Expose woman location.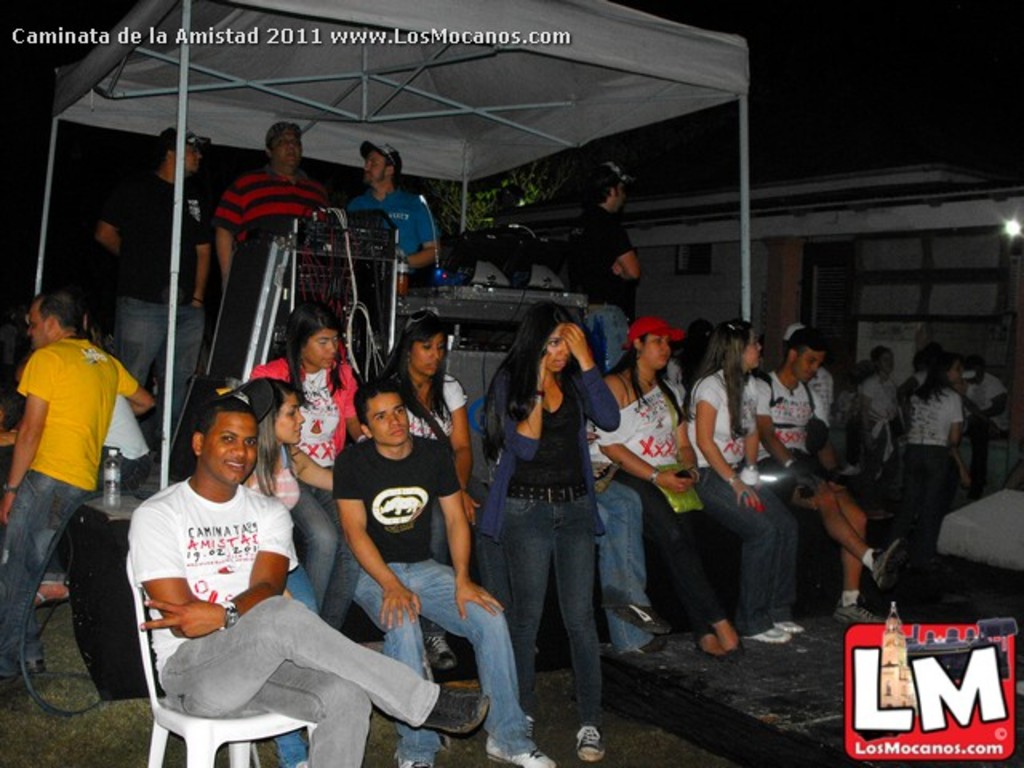
Exposed at rect(243, 314, 368, 650).
